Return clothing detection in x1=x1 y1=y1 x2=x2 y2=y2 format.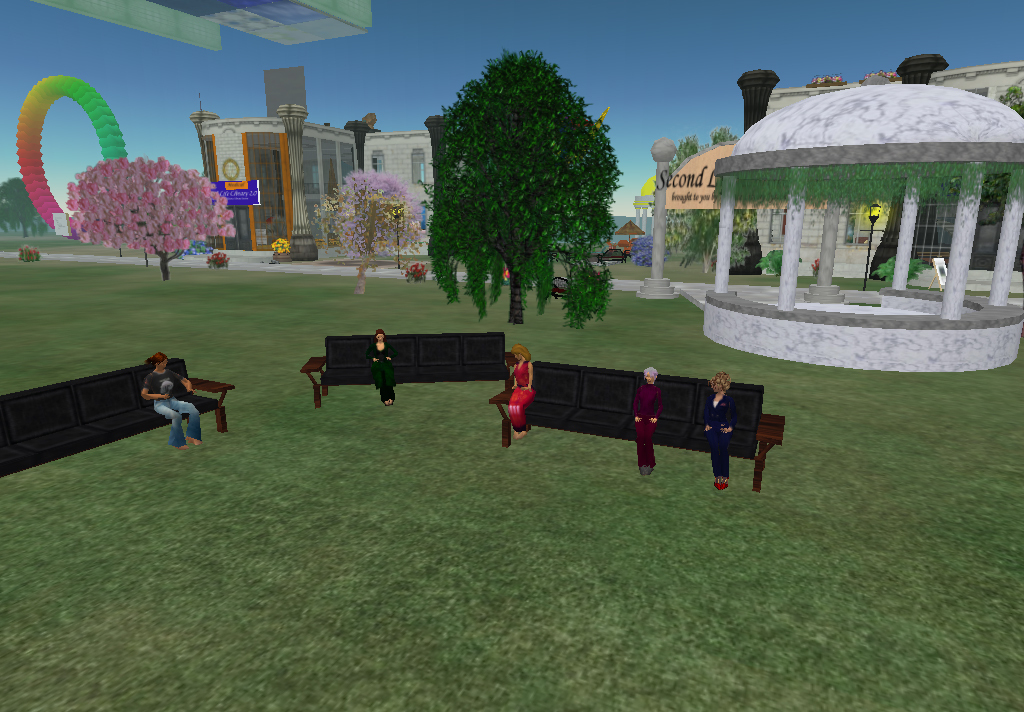
x1=704 y1=388 x2=736 y2=480.
